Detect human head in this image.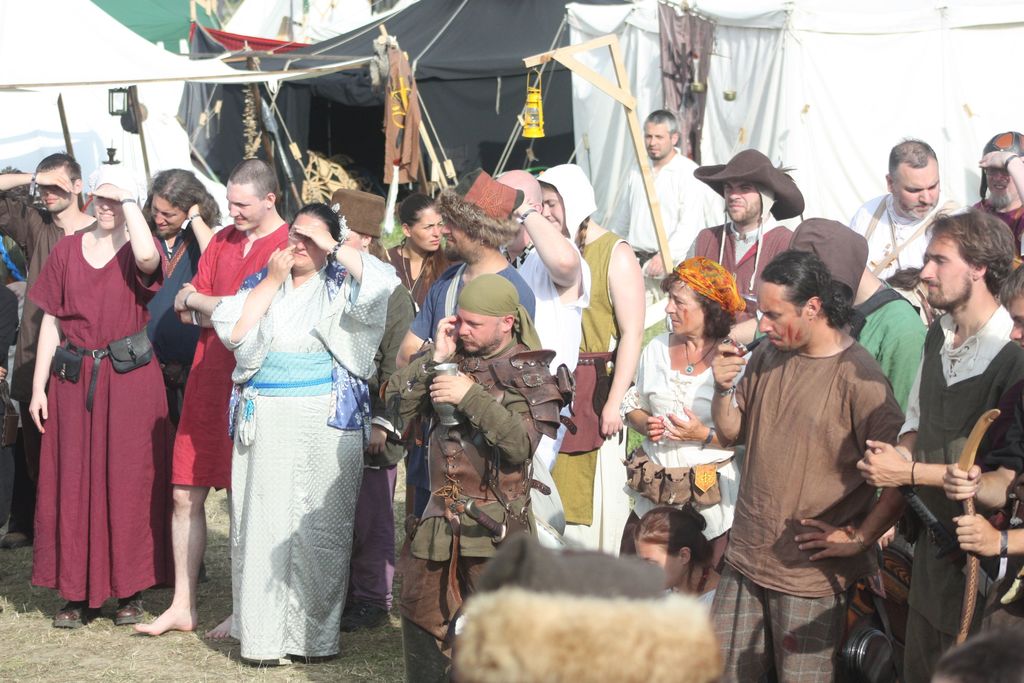
Detection: x1=149, y1=175, x2=203, y2=240.
